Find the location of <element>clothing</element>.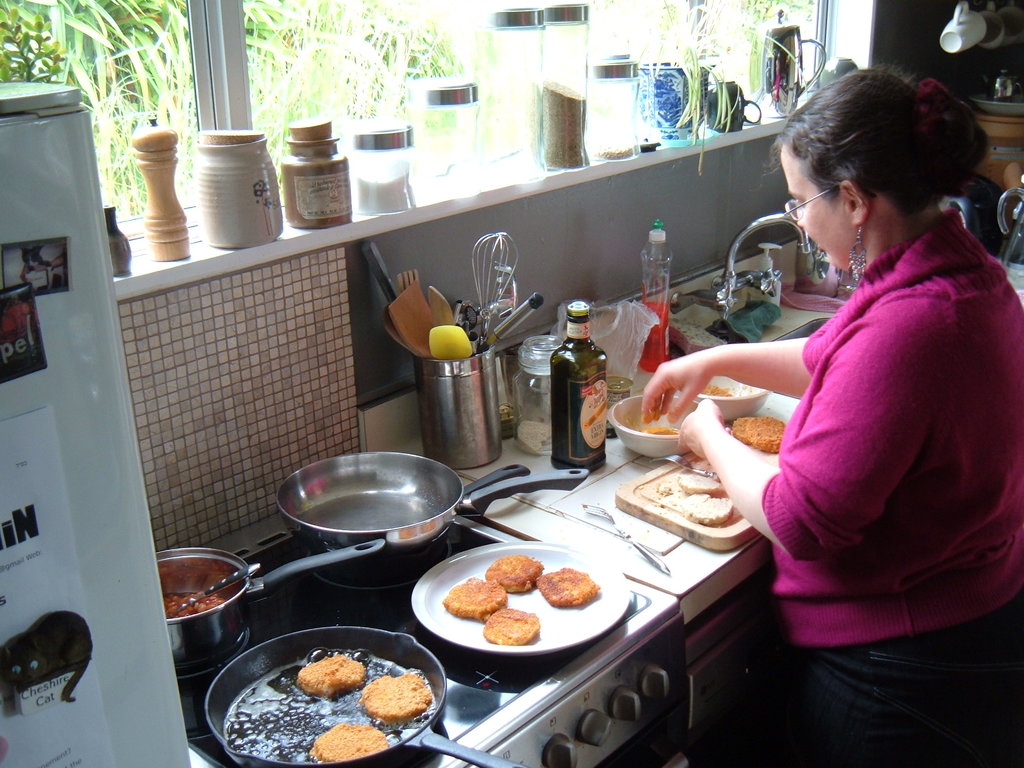
Location: [left=737, top=138, right=1004, bottom=708].
